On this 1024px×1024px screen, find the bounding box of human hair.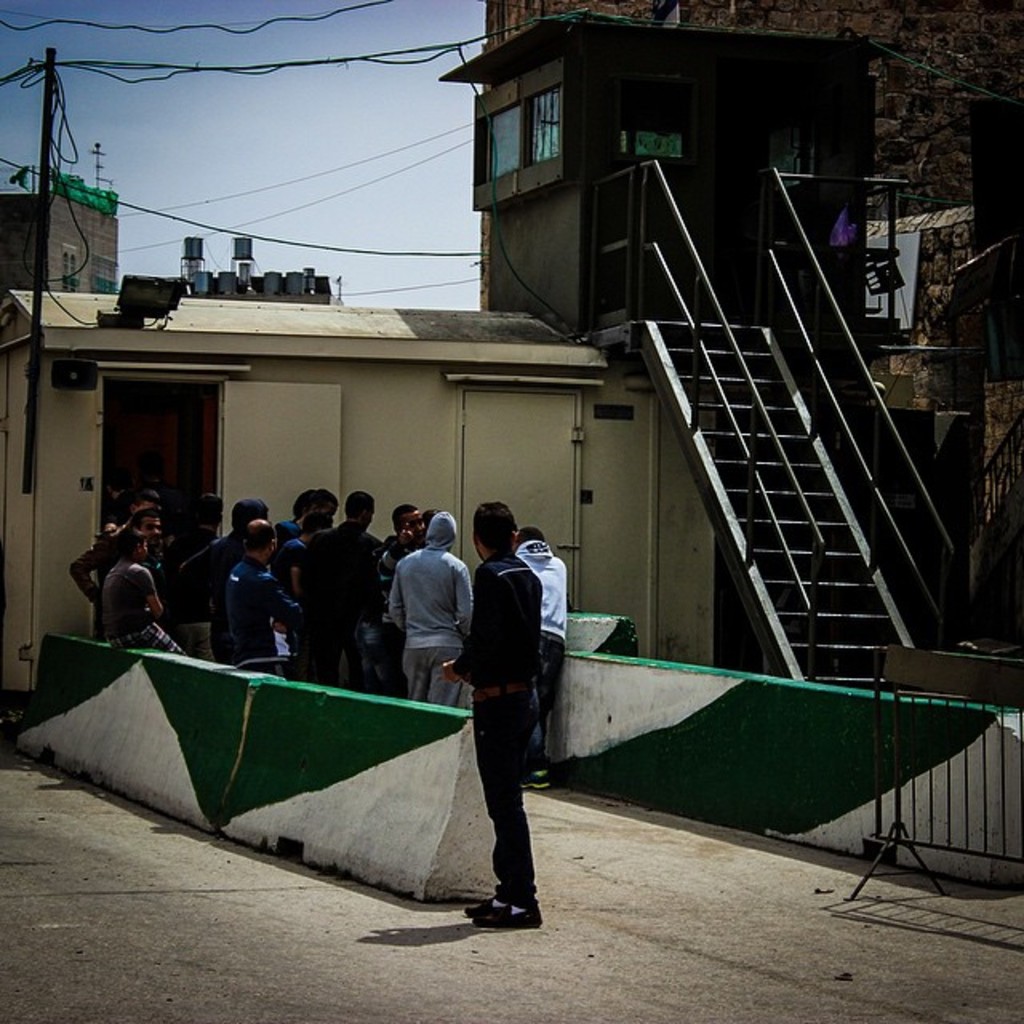
Bounding box: <bbox>293, 490, 309, 517</bbox>.
